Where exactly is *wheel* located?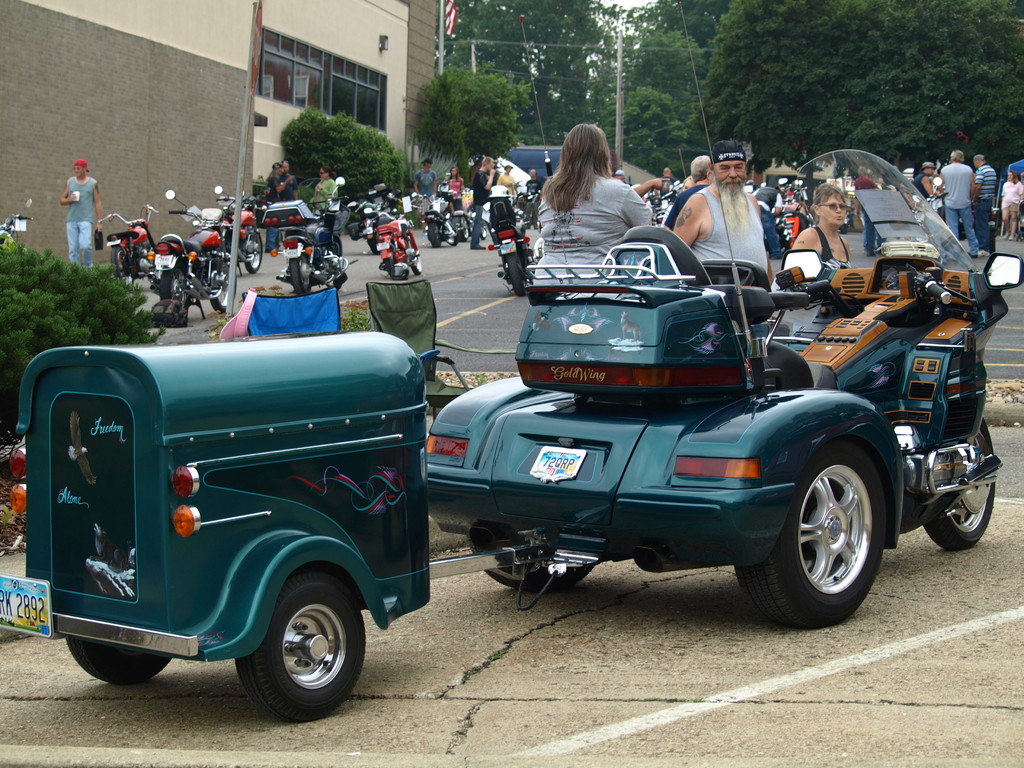
Its bounding box is rect(924, 417, 996, 548).
